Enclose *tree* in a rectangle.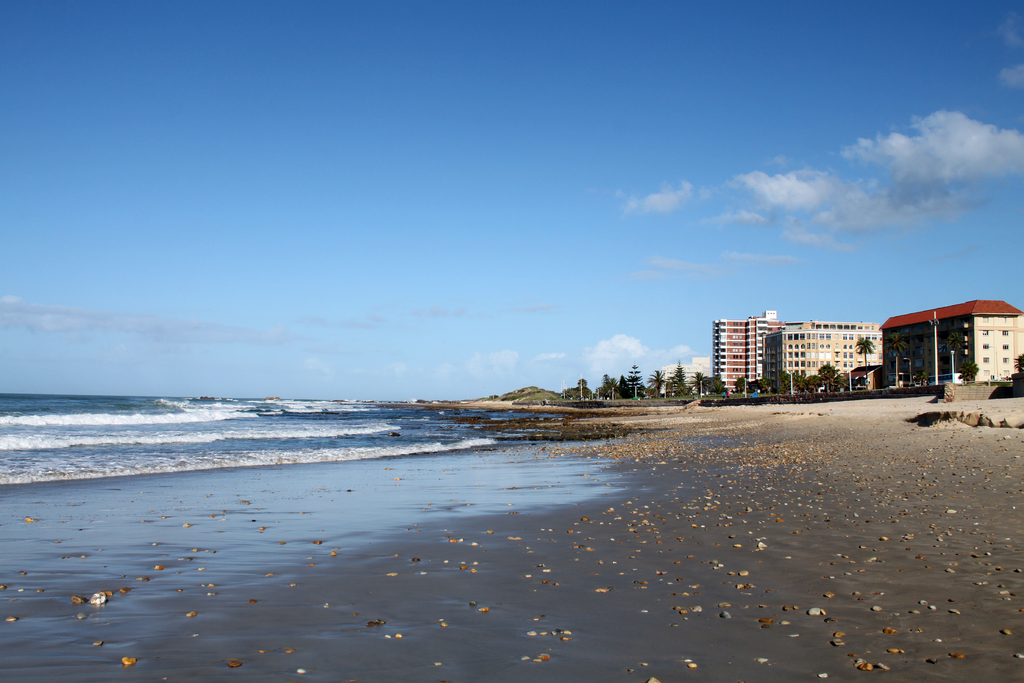
x1=853, y1=336, x2=874, y2=365.
